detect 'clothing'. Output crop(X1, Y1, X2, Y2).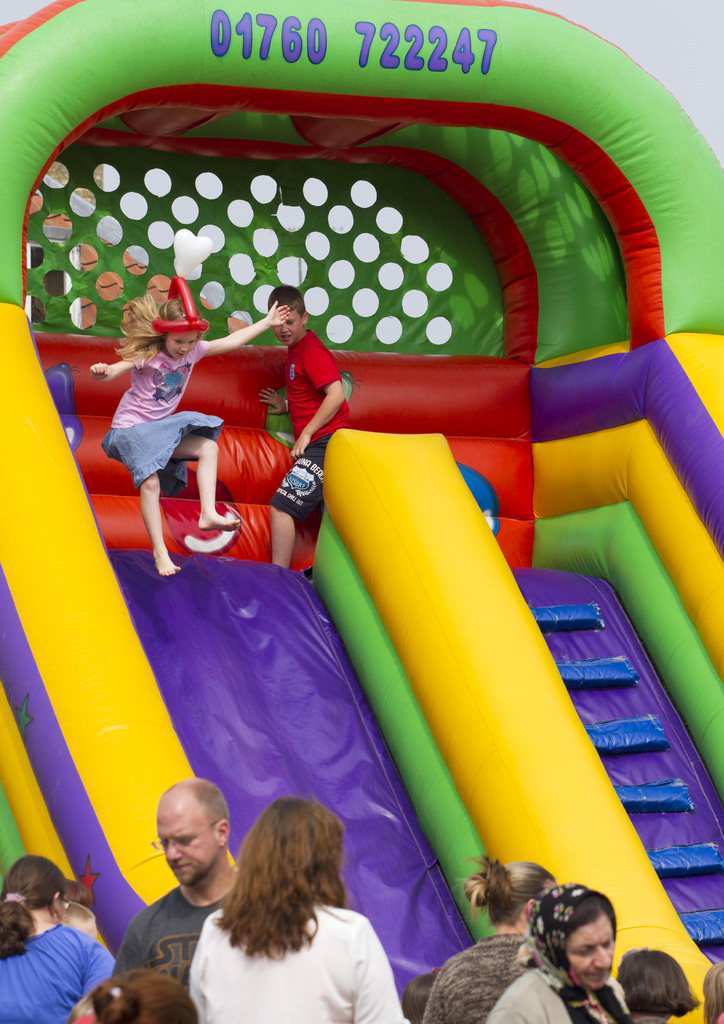
crop(187, 896, 401, 1023).
